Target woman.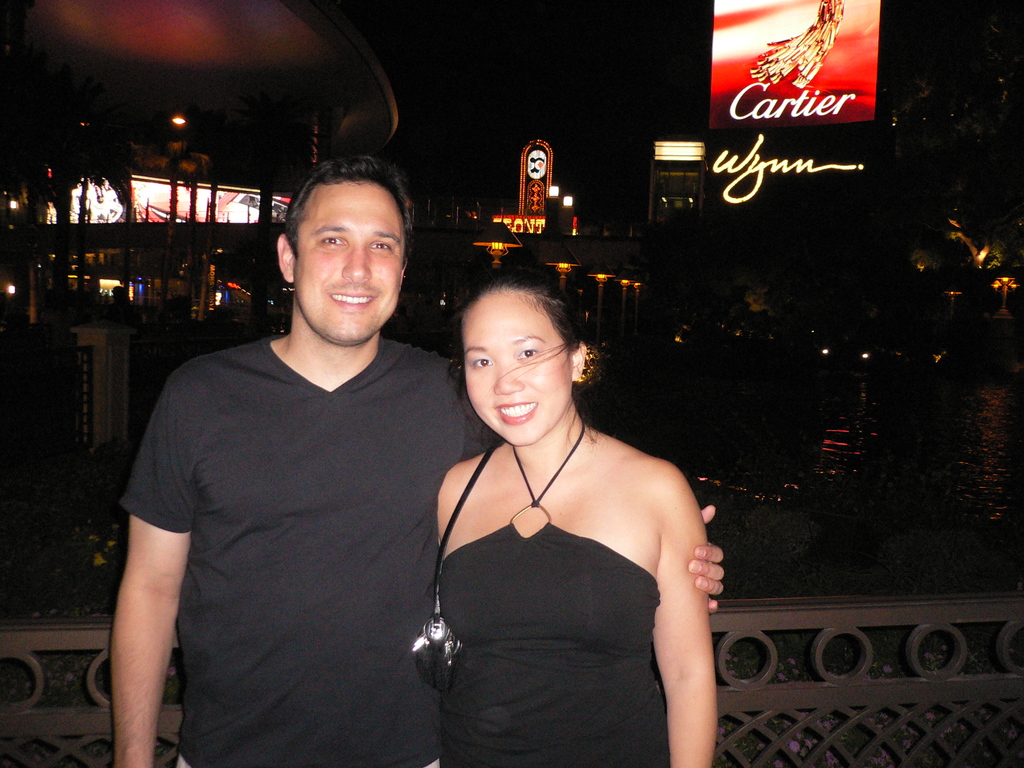
Target region: left=372, top=195, right=738, bottom=767.
